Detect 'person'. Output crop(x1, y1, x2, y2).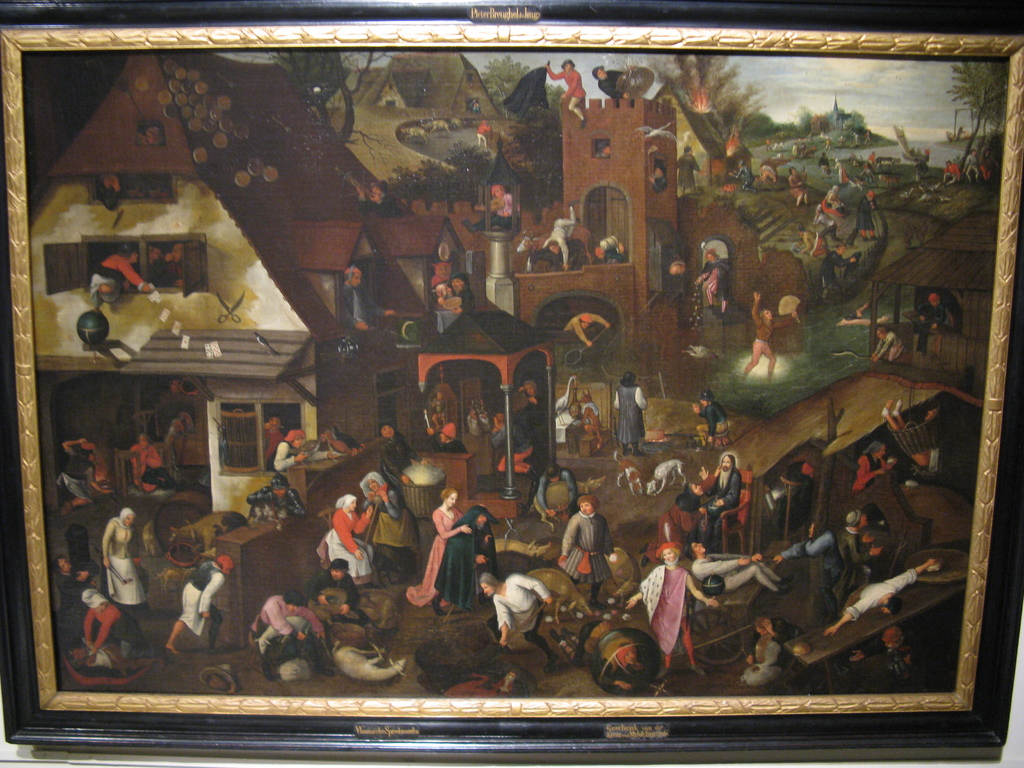
crop(268, 423, 348, 471).
